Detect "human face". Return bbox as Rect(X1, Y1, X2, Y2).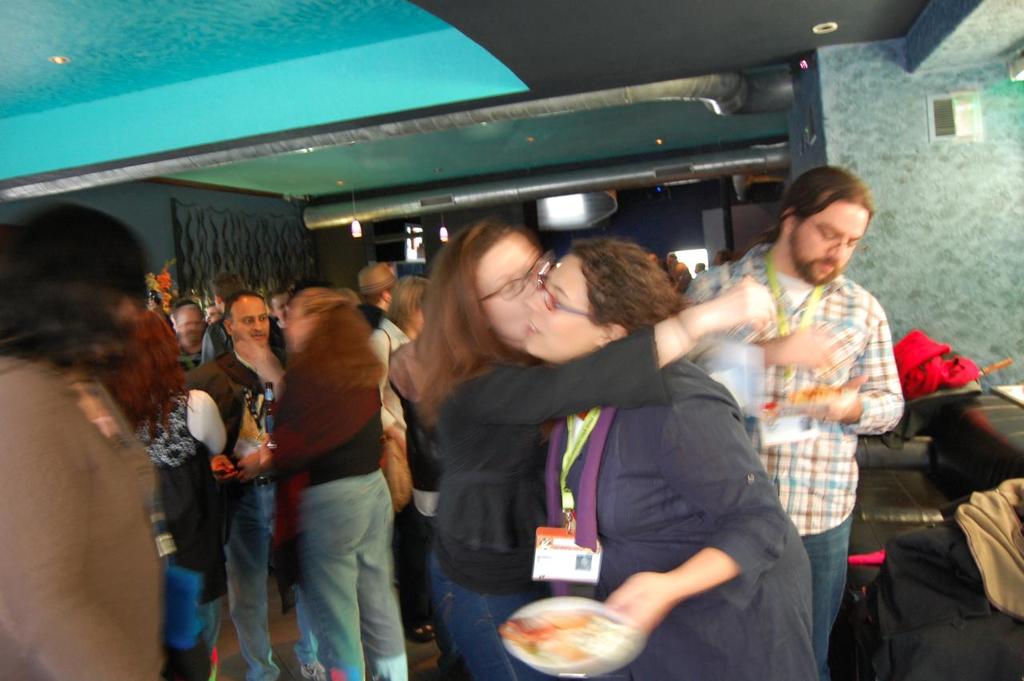
Rect(475, 227, 545, 341).
